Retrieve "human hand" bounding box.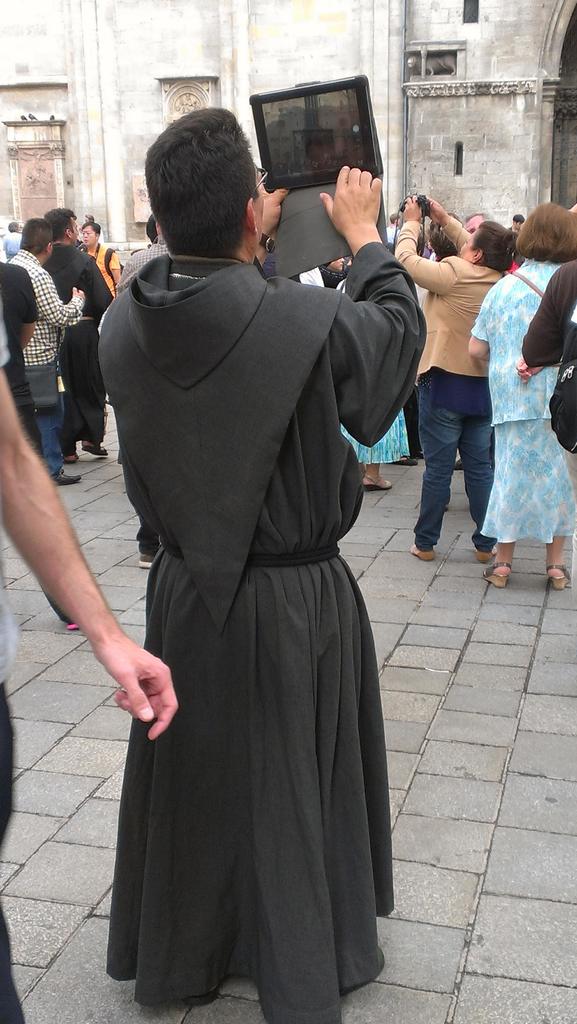
Bounding box: box(327, 146, 384, 232).
